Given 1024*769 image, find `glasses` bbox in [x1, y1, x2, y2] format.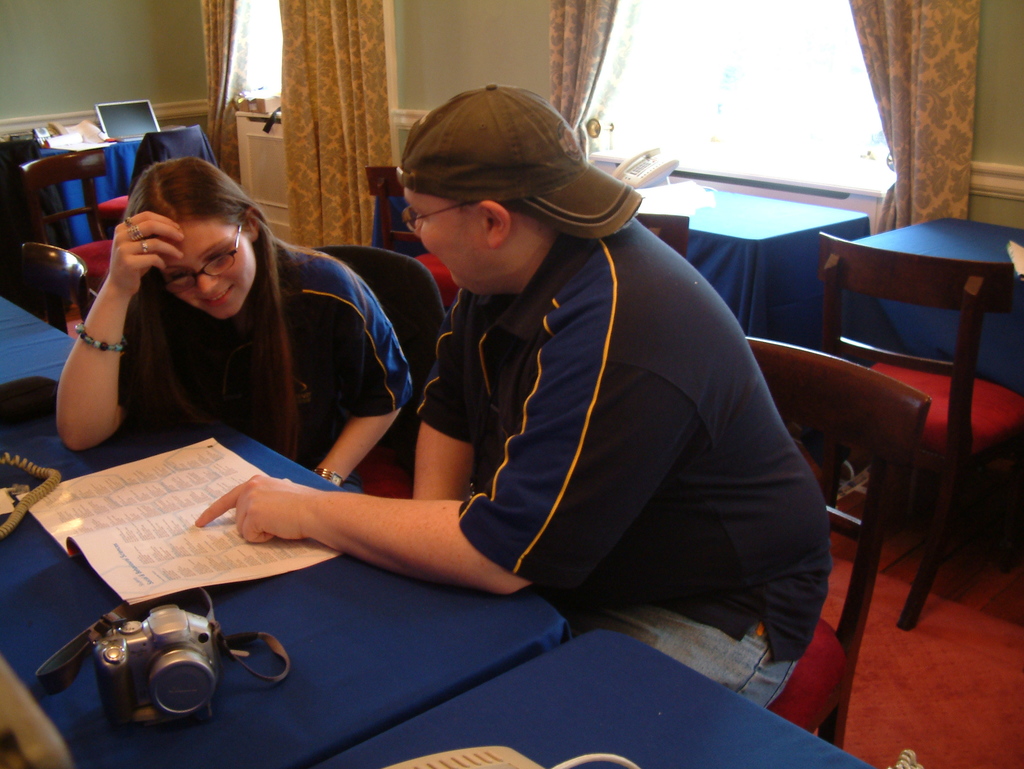
[166, 223, 249, 296].
